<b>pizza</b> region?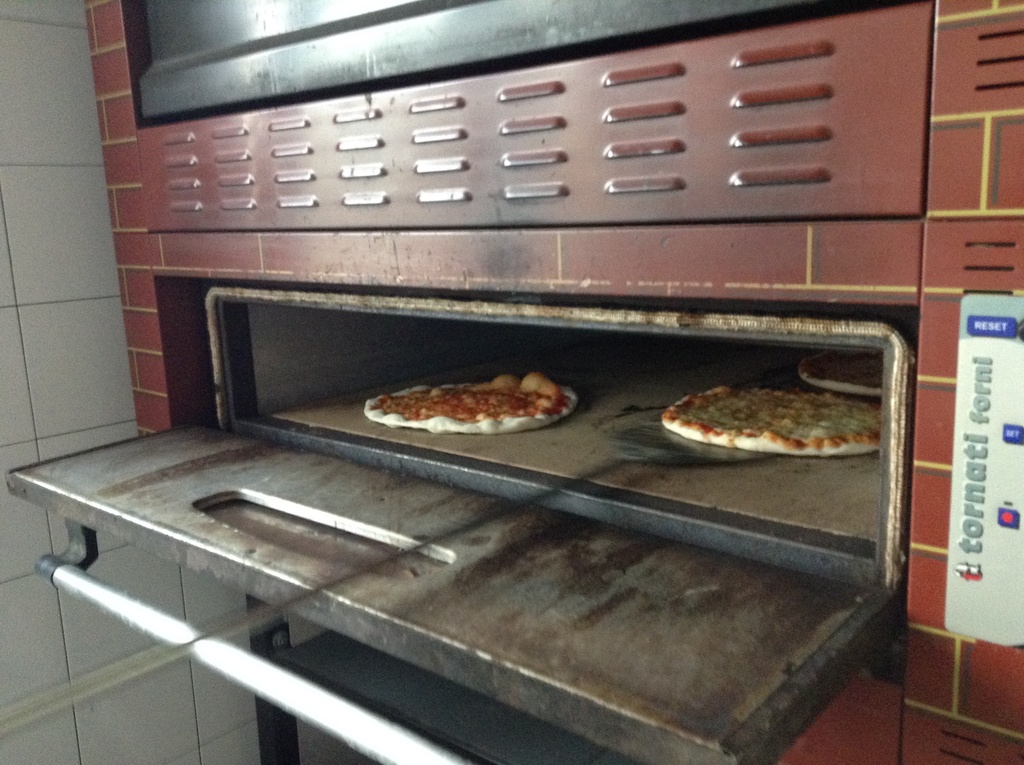
(364, 371, 579, 436)
